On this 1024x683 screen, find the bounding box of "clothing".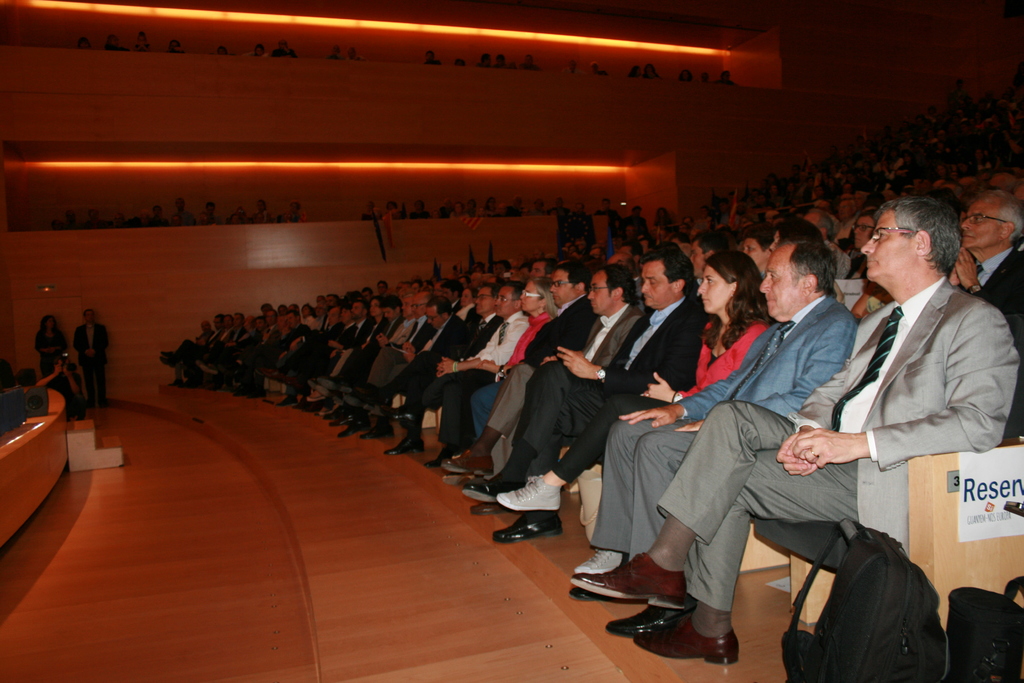
Bounding box: left=498, top=297, right=629, bottom=469.
